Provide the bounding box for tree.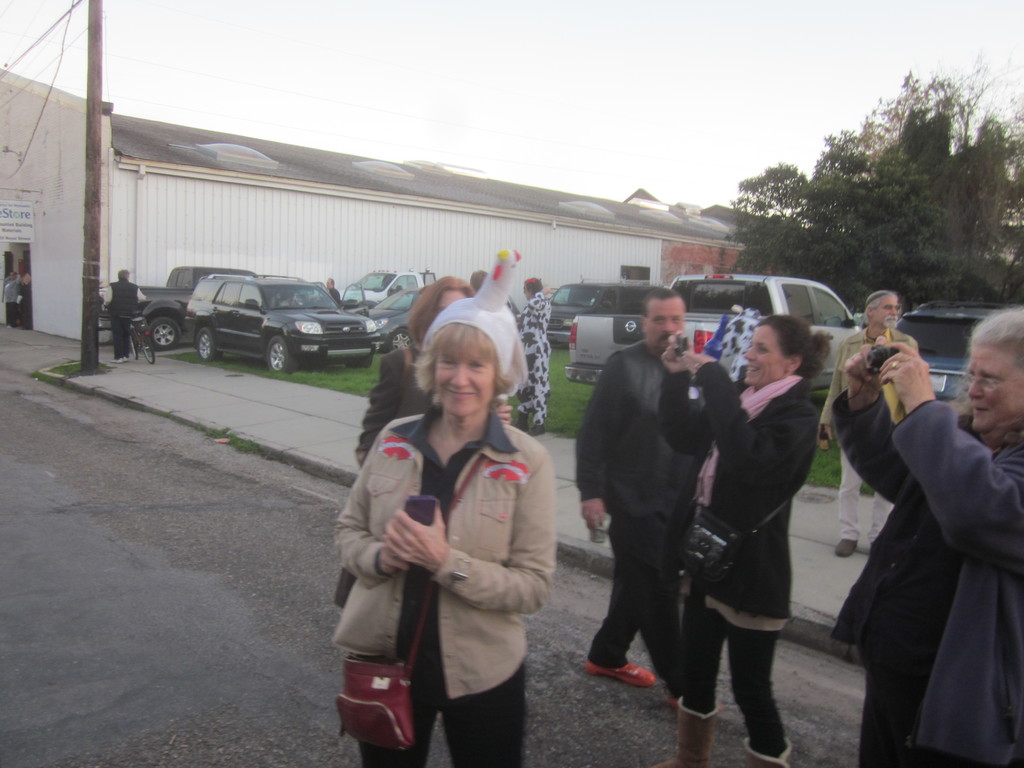
rect(729, 44, 1023, 304).
